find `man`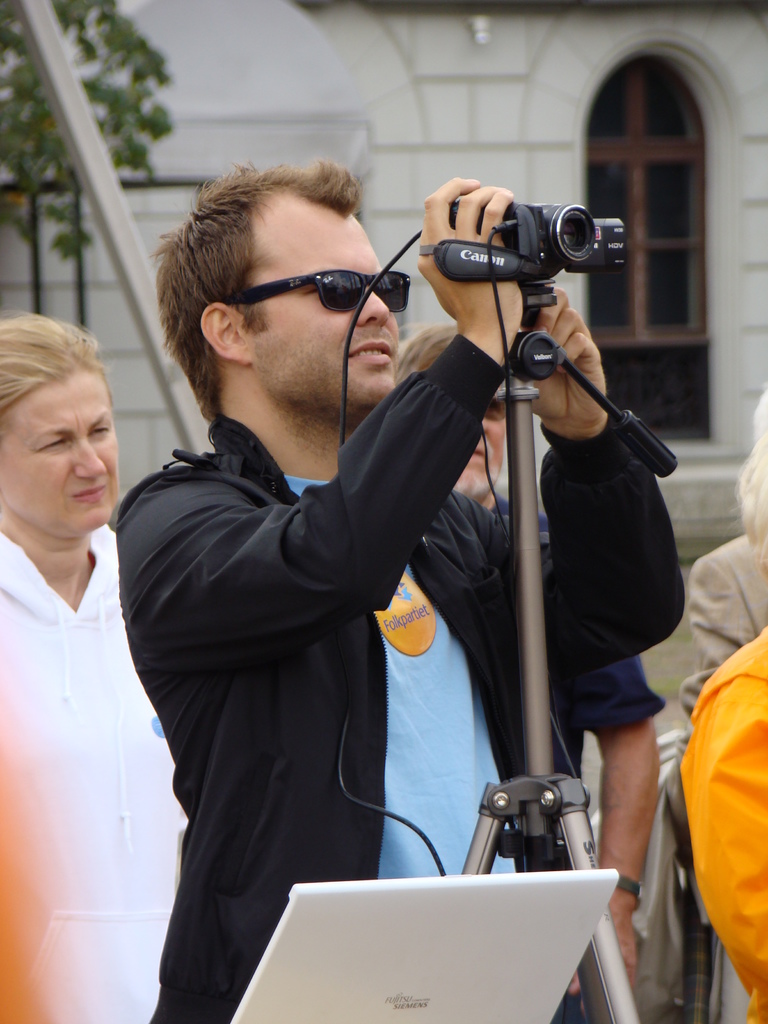
(left=108, top=149, right=682, bottom=1023)
